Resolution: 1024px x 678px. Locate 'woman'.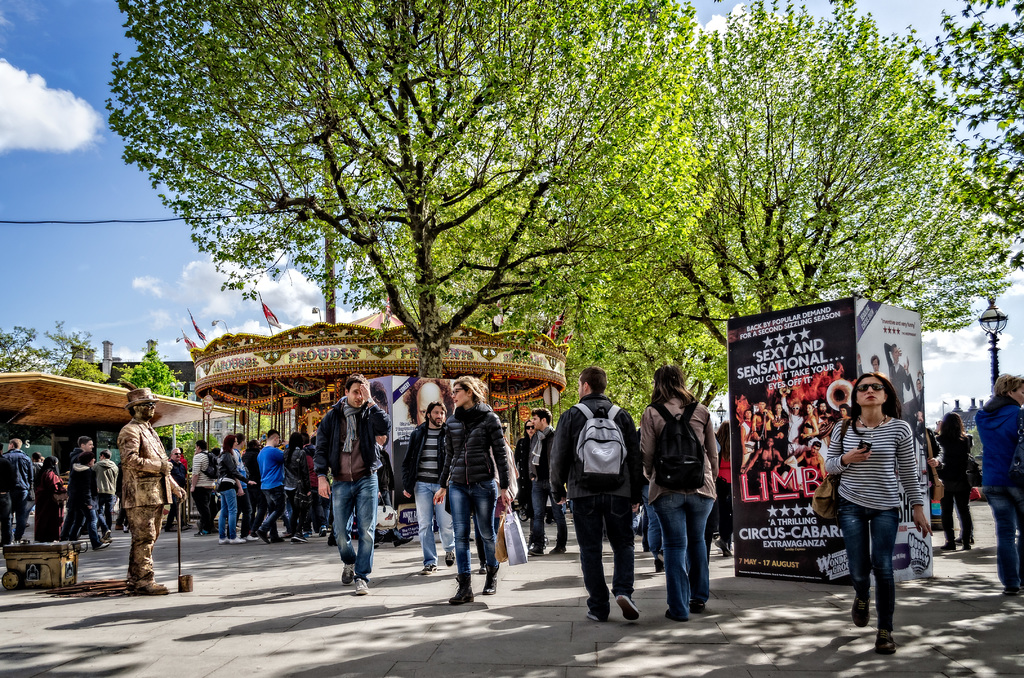
[x1=519, y1=416, x2=540, y2=546].
